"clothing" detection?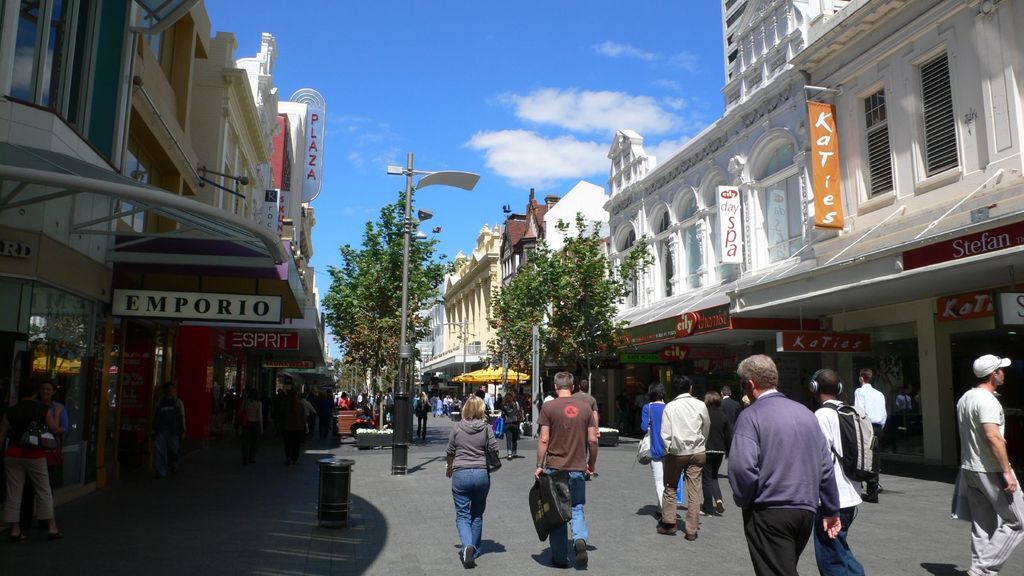
BBox(289, 397, 313, 460)
